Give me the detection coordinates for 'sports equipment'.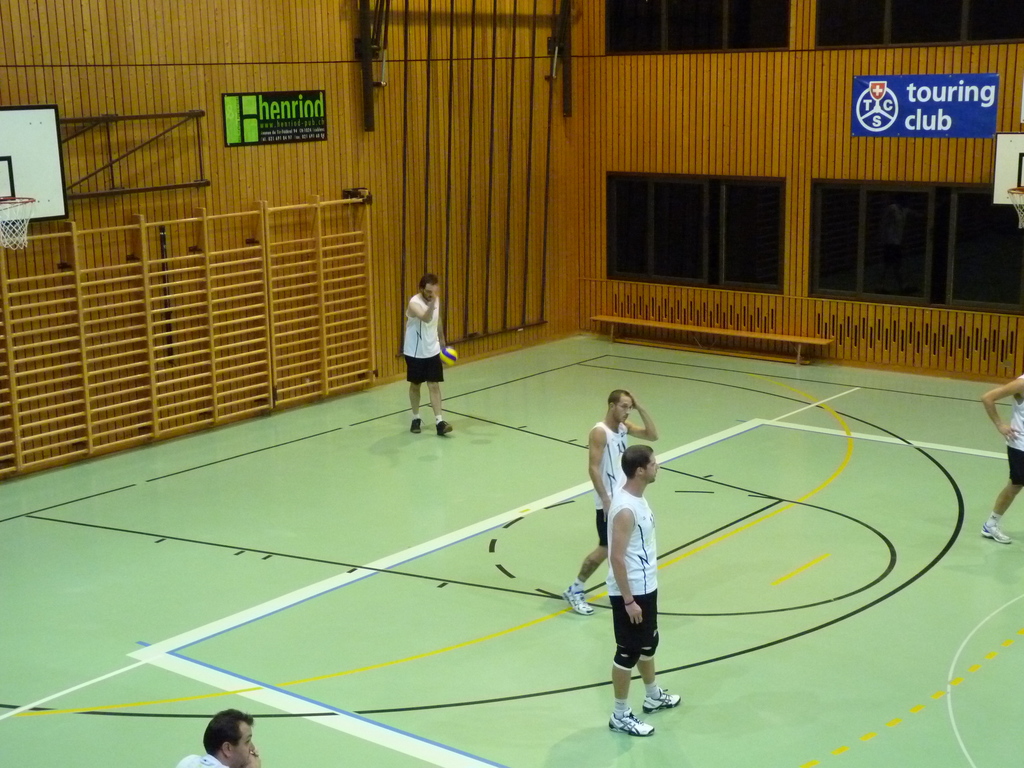
437:422:454:437.
